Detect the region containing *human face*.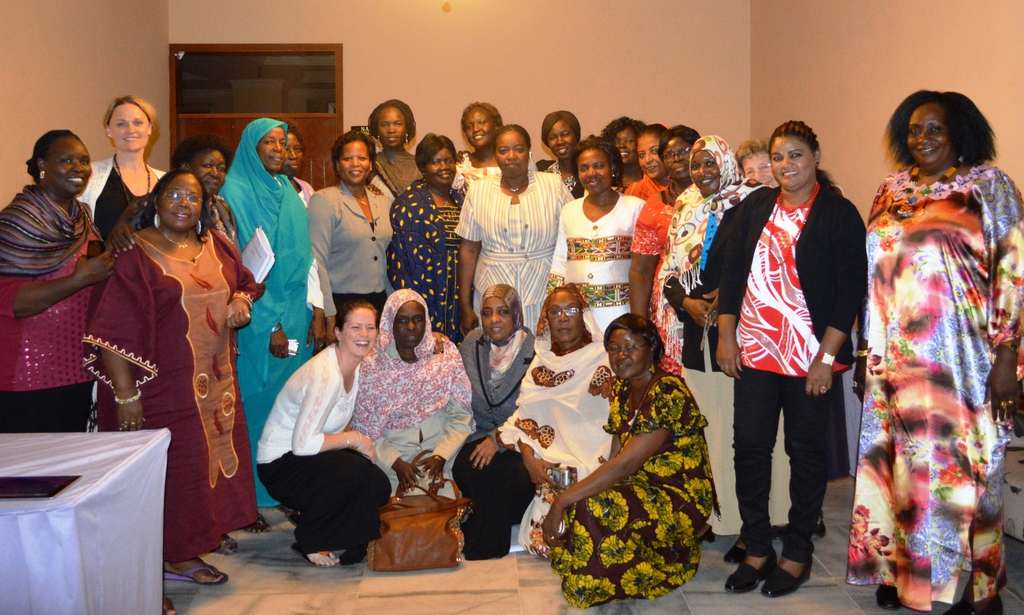
bbox(496, 131, 529, 174).
